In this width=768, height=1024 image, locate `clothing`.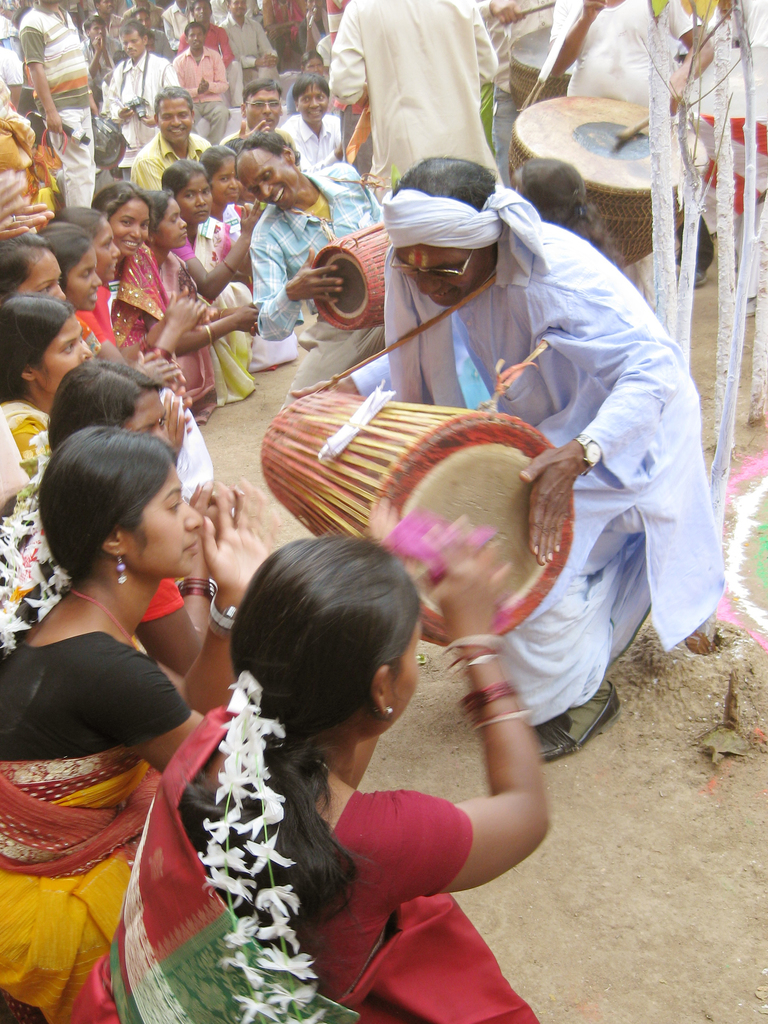
Bounding box: 220,17,274,69.
